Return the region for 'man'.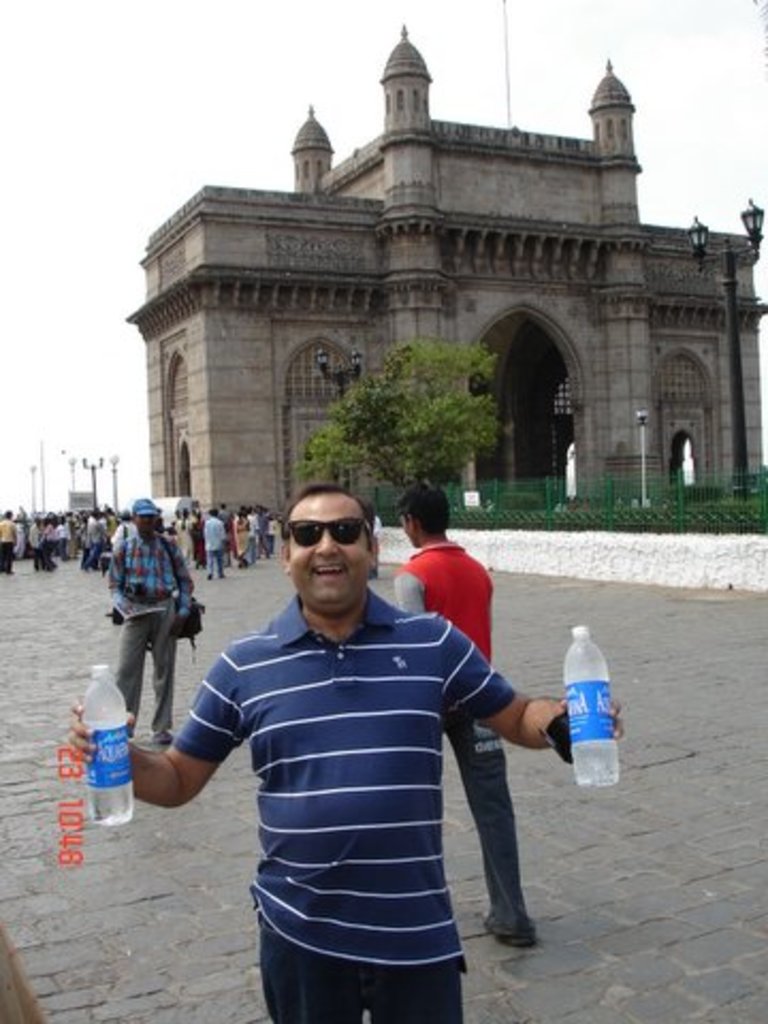
[x1=98, y1=499, x2=194, y2=745].
